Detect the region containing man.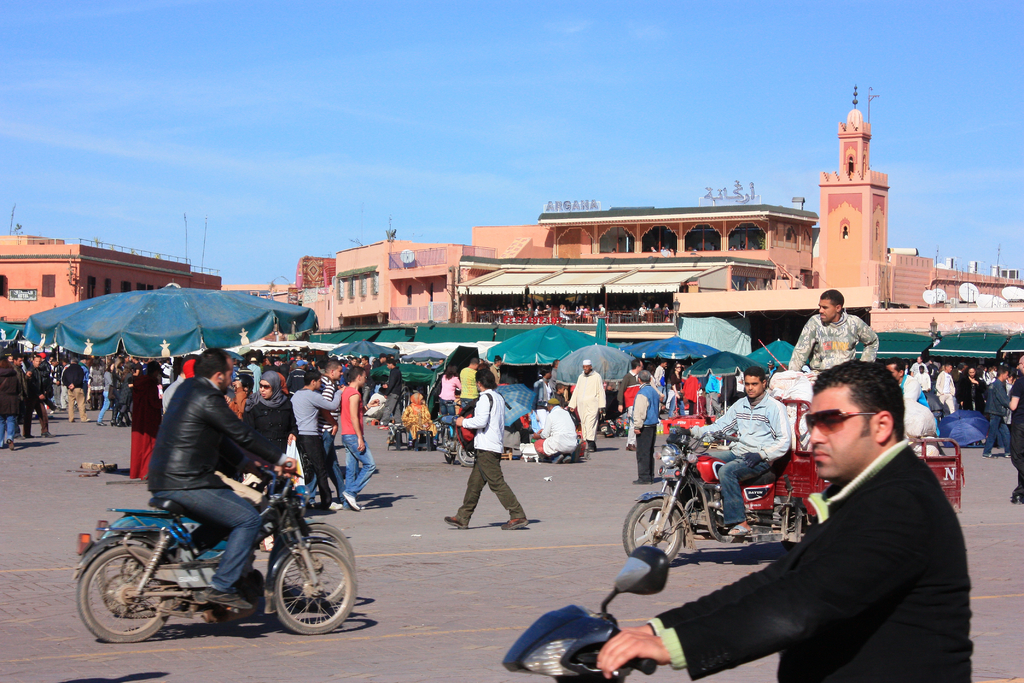
crop(668, 365, 791, 539).
